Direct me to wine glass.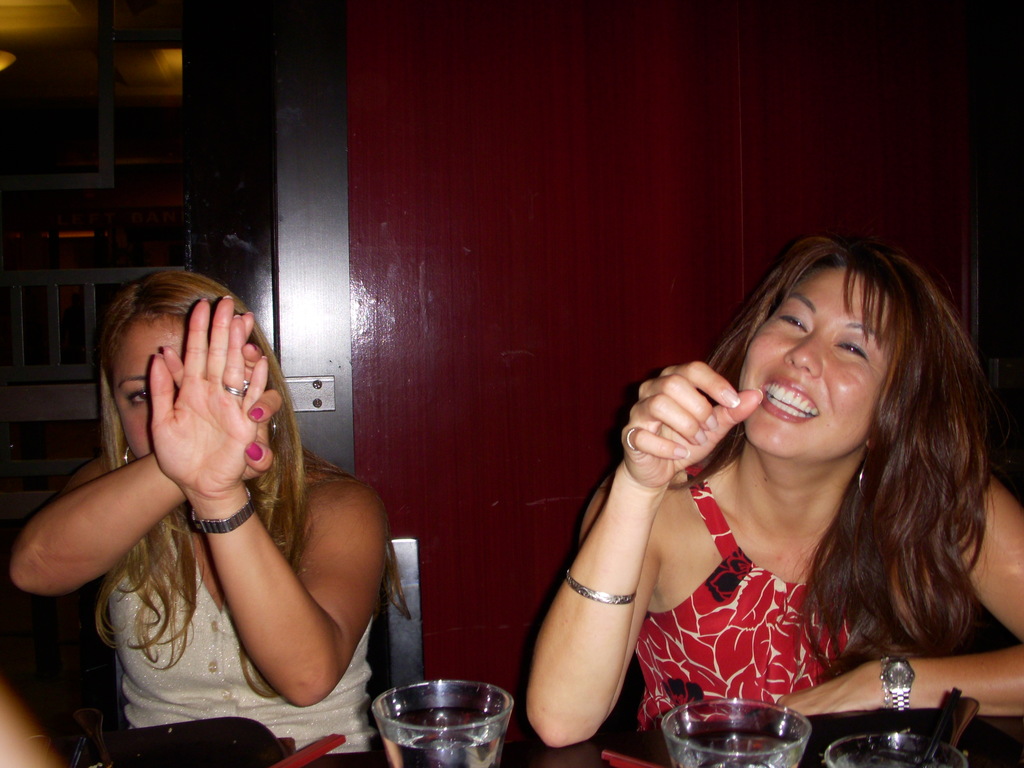
Direction: l=369, t=678, r=504, b=767.
